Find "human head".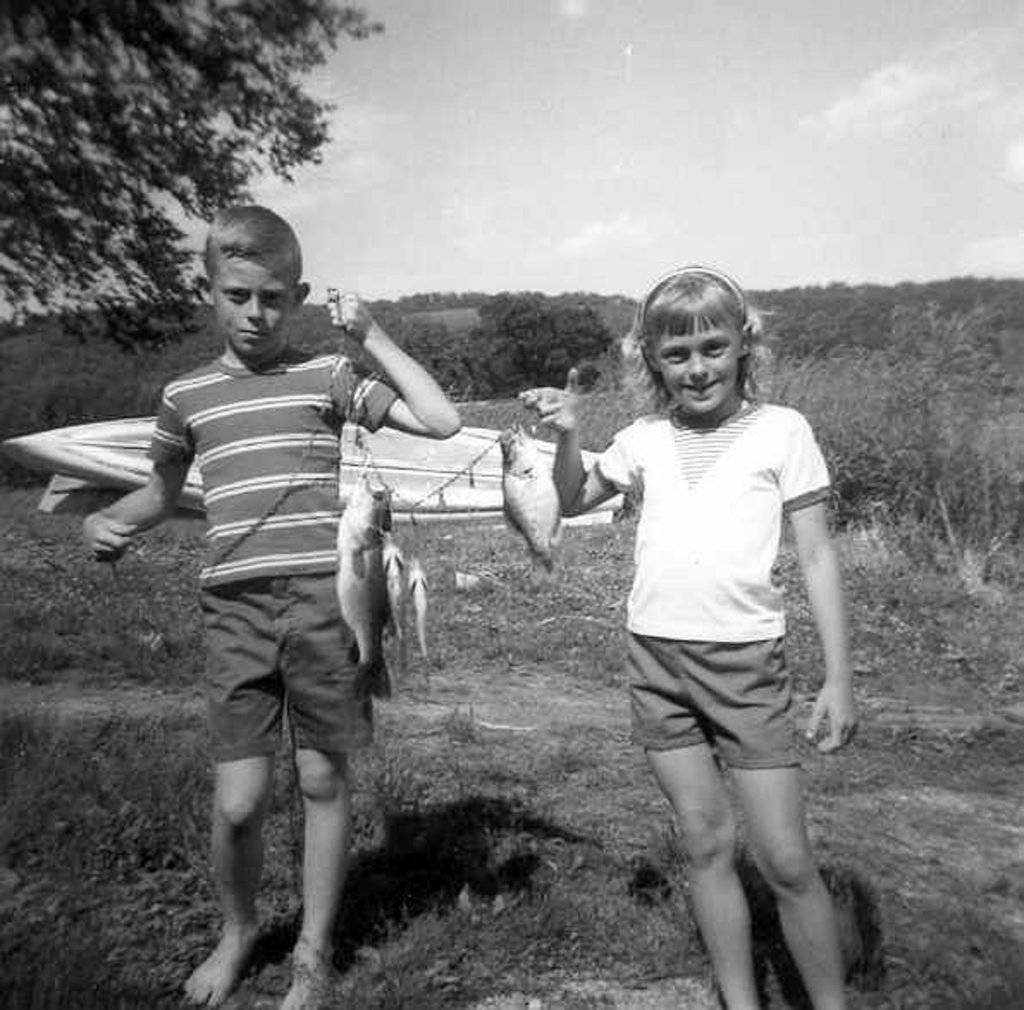
(632,274,754,418).
